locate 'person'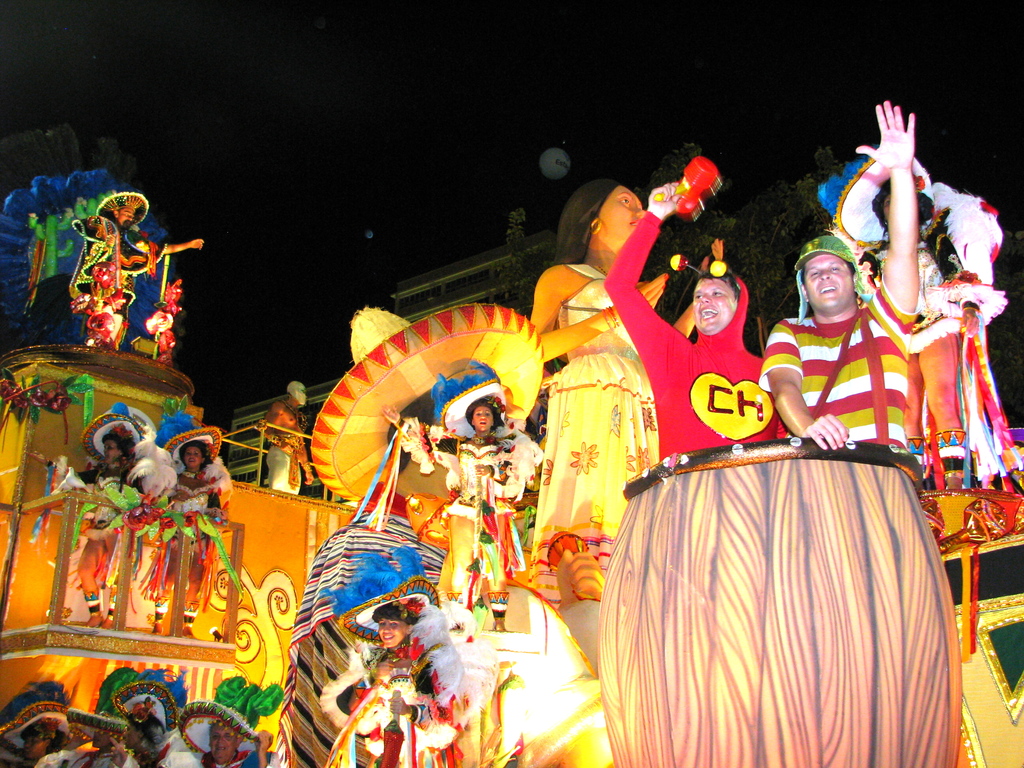
BBox(252, 374, 312, 497)
